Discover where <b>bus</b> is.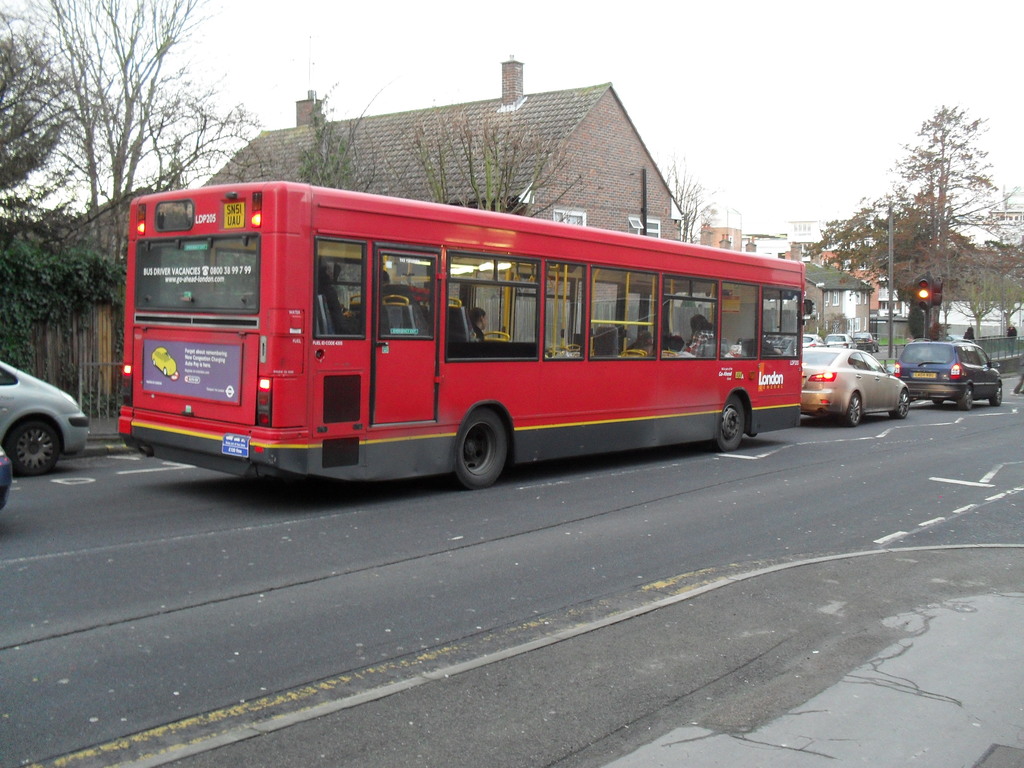
Discovered at {"x1": 117, "y1": 177, "x2": 814, "y2": 491}.
